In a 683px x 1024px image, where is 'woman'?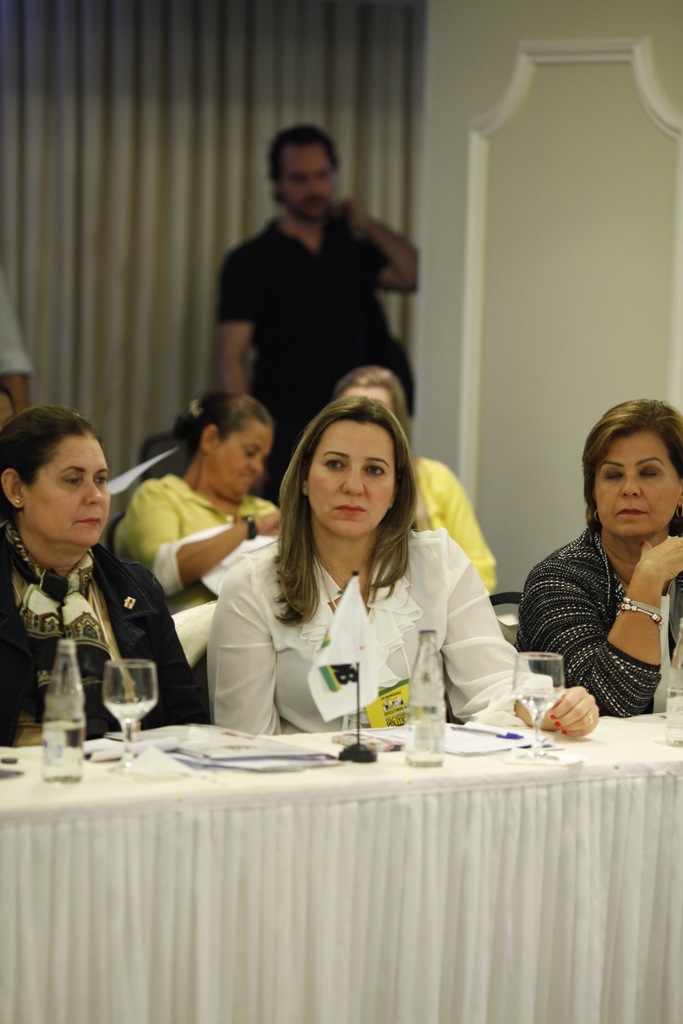
0, 403, 210, 760.
